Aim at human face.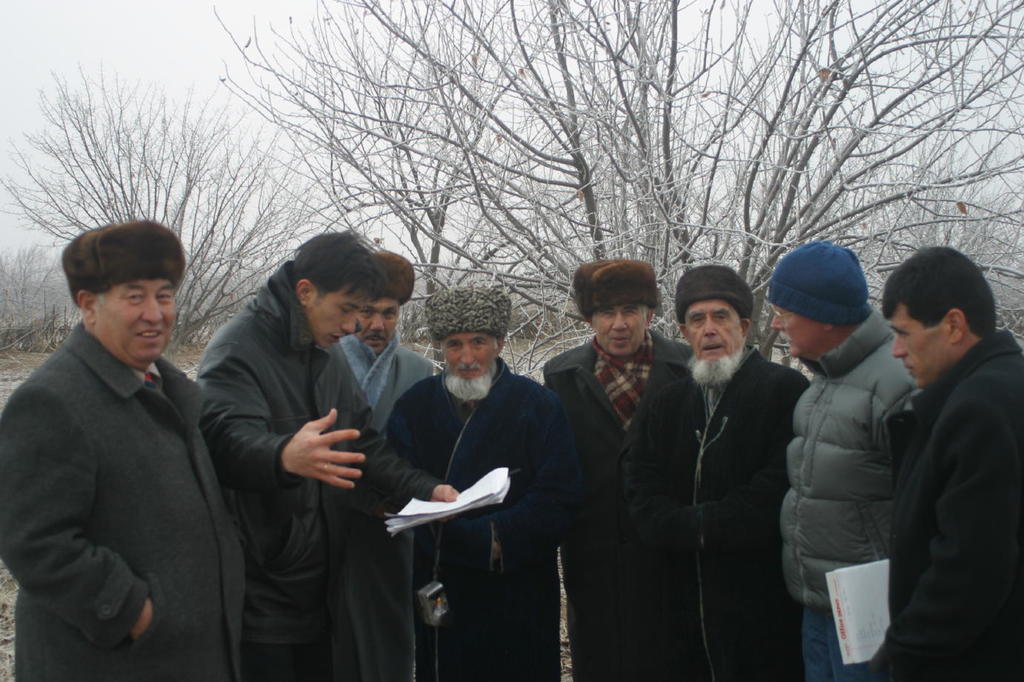
Aimed at box=[99, 278, 176, 362].
